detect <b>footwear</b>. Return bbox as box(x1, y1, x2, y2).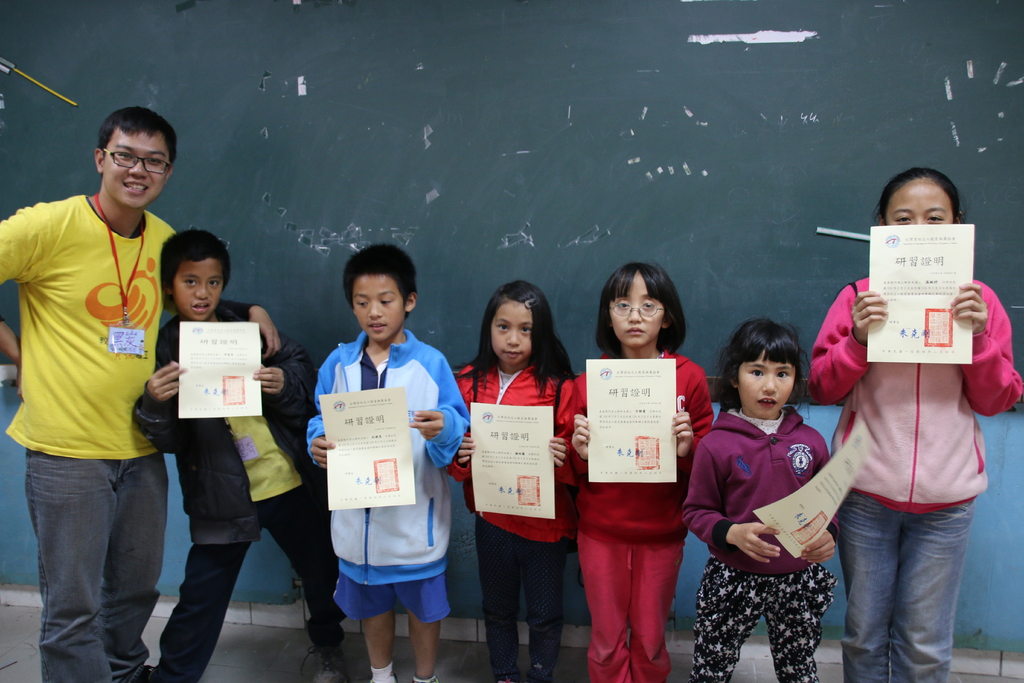
box(300, 638, 345, 682).
